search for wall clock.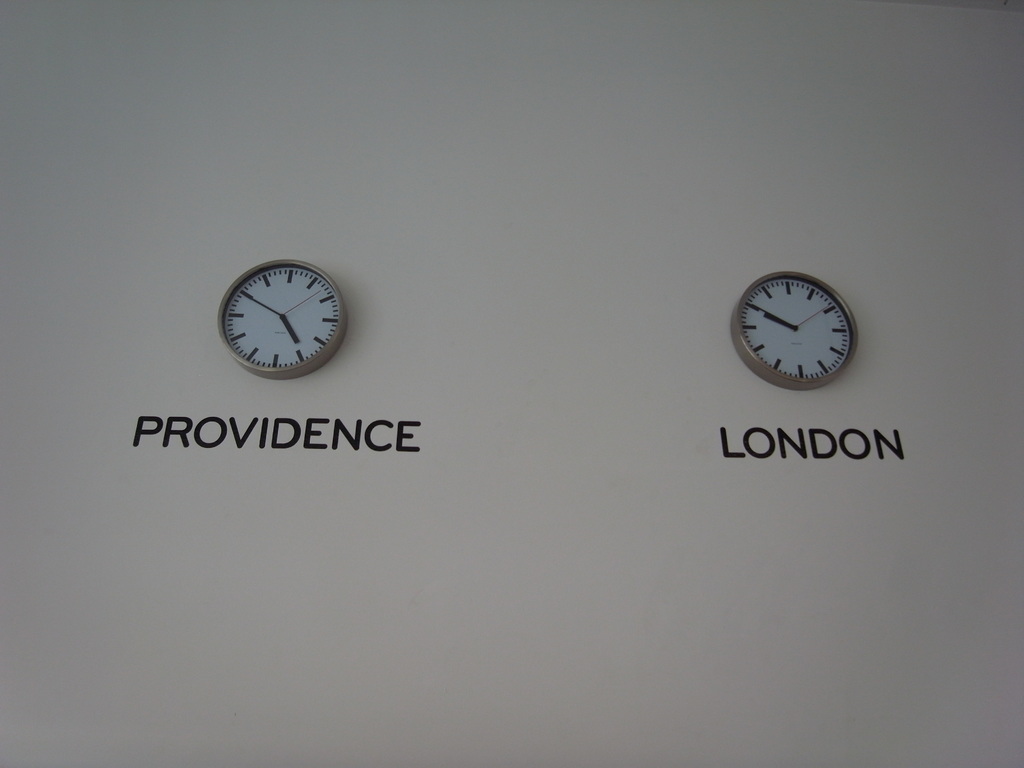
Found at left=727, top=267, right=861, bottom=390.
